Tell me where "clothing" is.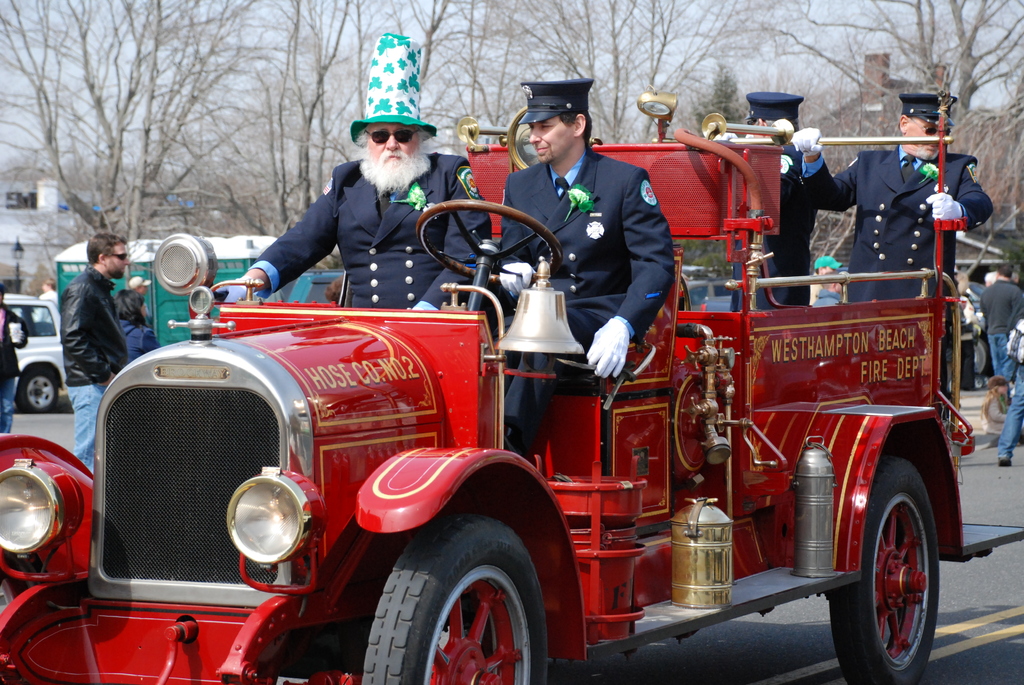
"clothing" is at [left=244, top=149, right=500, bottom=310].
